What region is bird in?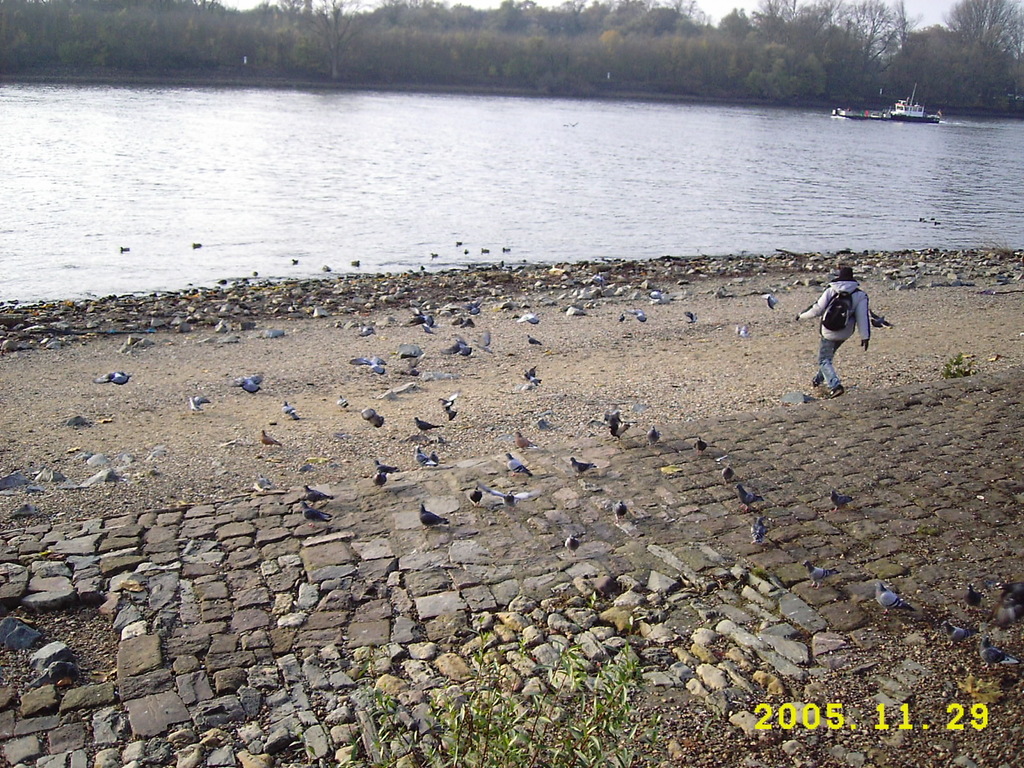
[508,452,535,475].
